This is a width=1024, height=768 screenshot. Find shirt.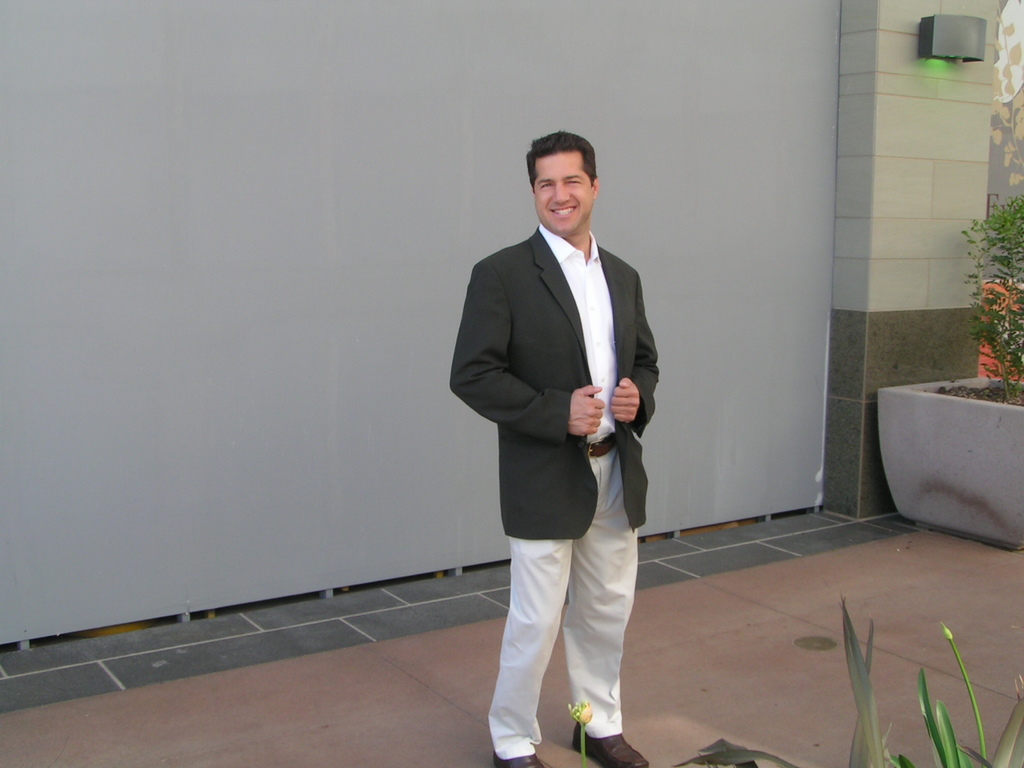
Bounding box: 540, 225, 612, 442.
